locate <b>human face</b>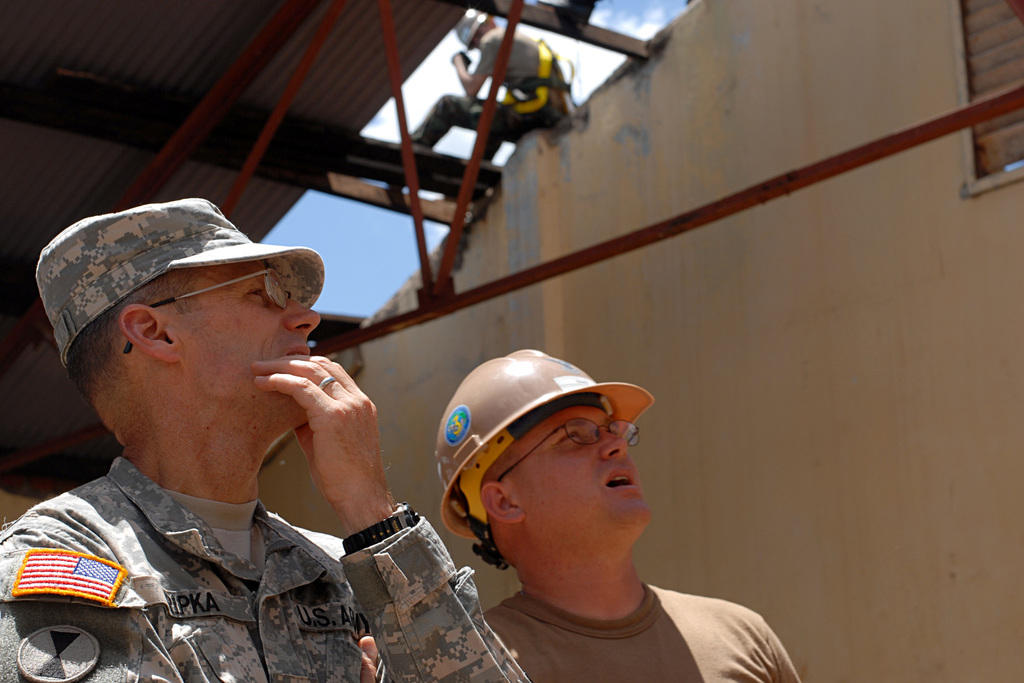
left=497, top=399, right=651, bottom=545
